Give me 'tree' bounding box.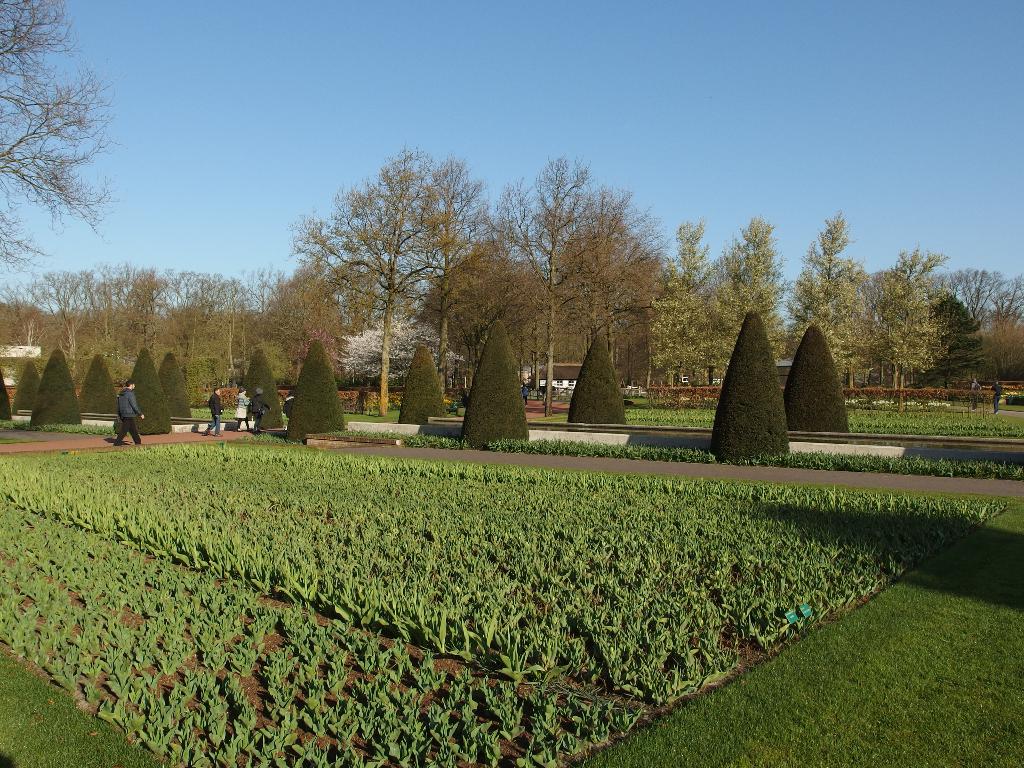
{"left": 493, "top": 165, "right": 605, "bottom": 407}.
